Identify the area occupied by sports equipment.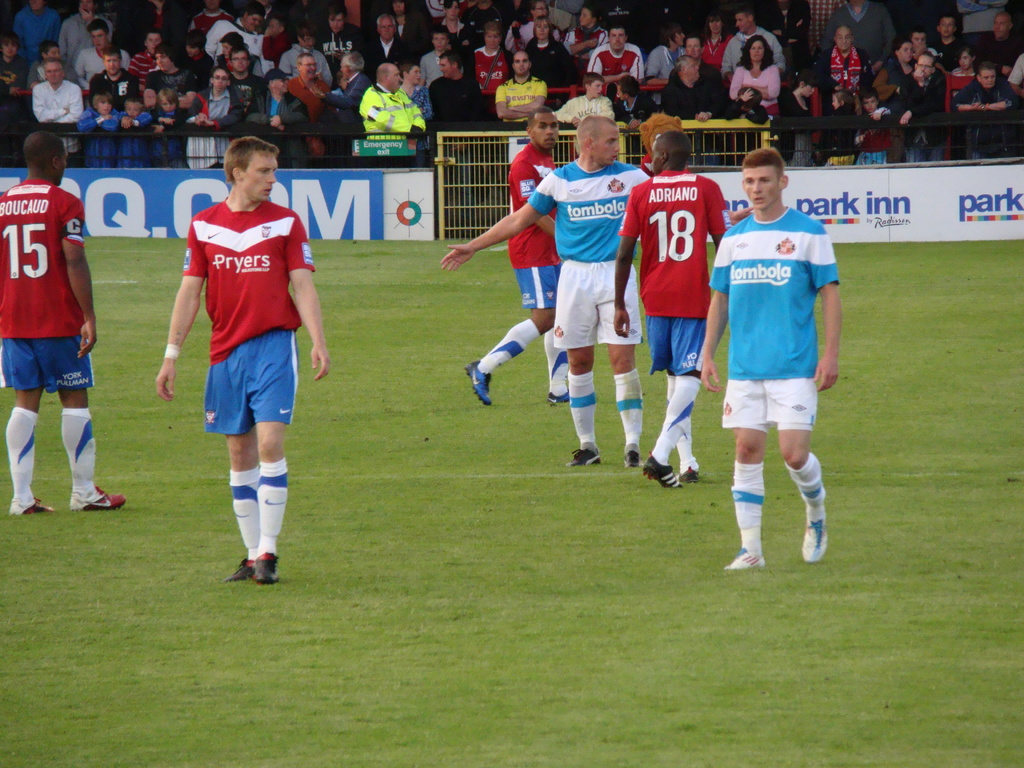
Area: bbox(564, 447, 603, 466).
